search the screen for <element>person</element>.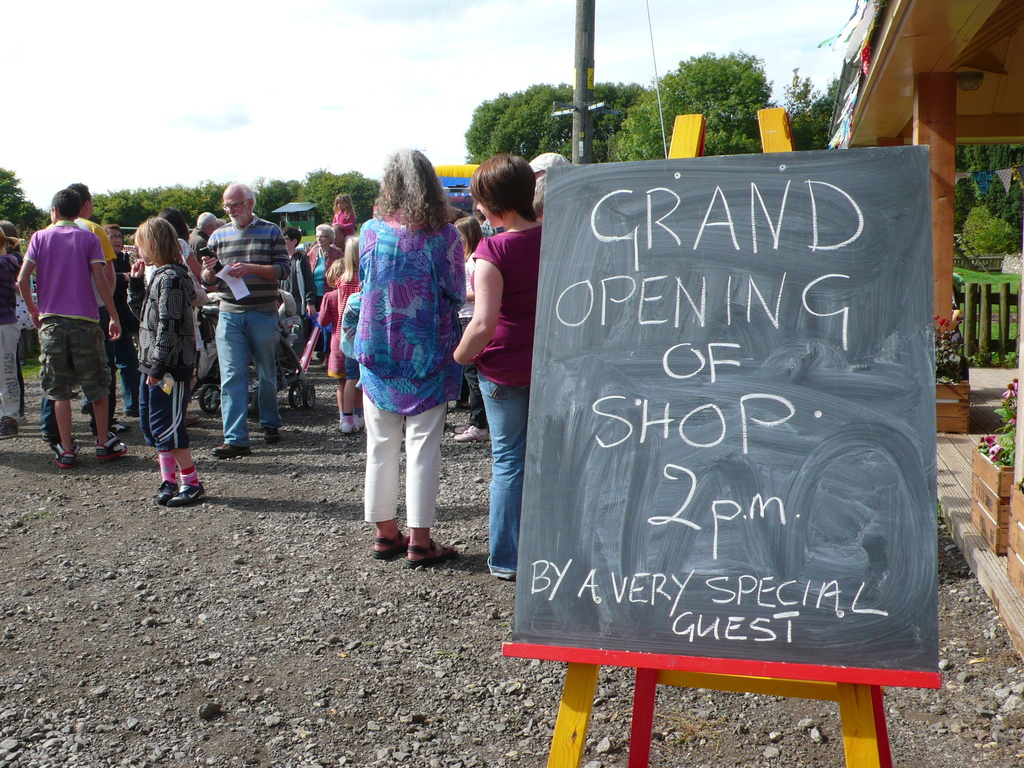
Found at [x1=21, y1=165, x2=110, y2=474].
